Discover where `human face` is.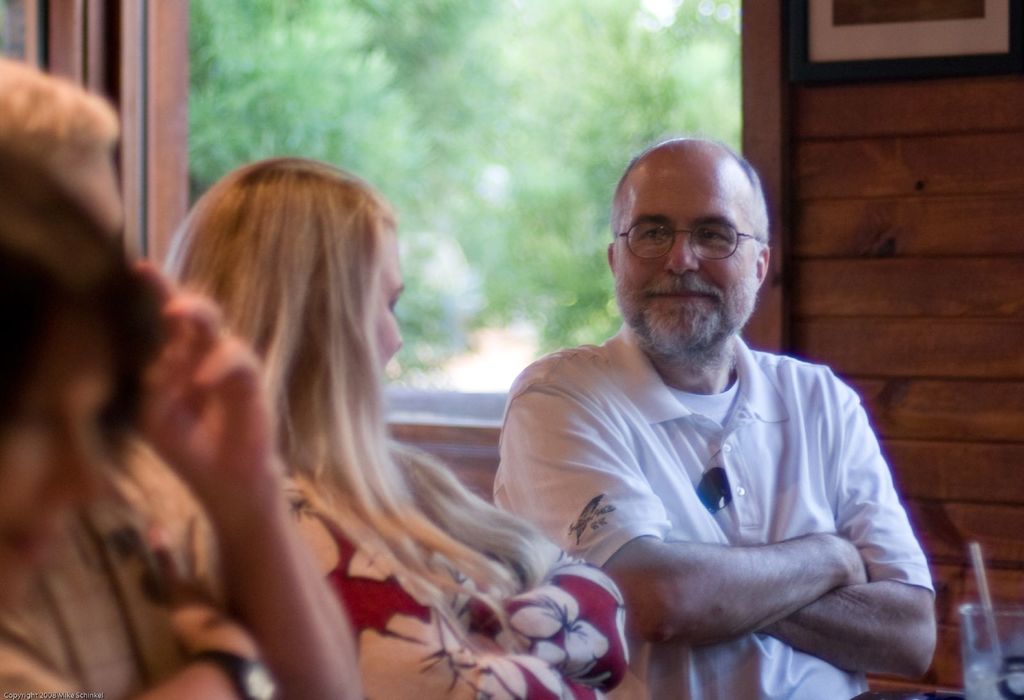
Discovered at (618, 144, 762, 361).
